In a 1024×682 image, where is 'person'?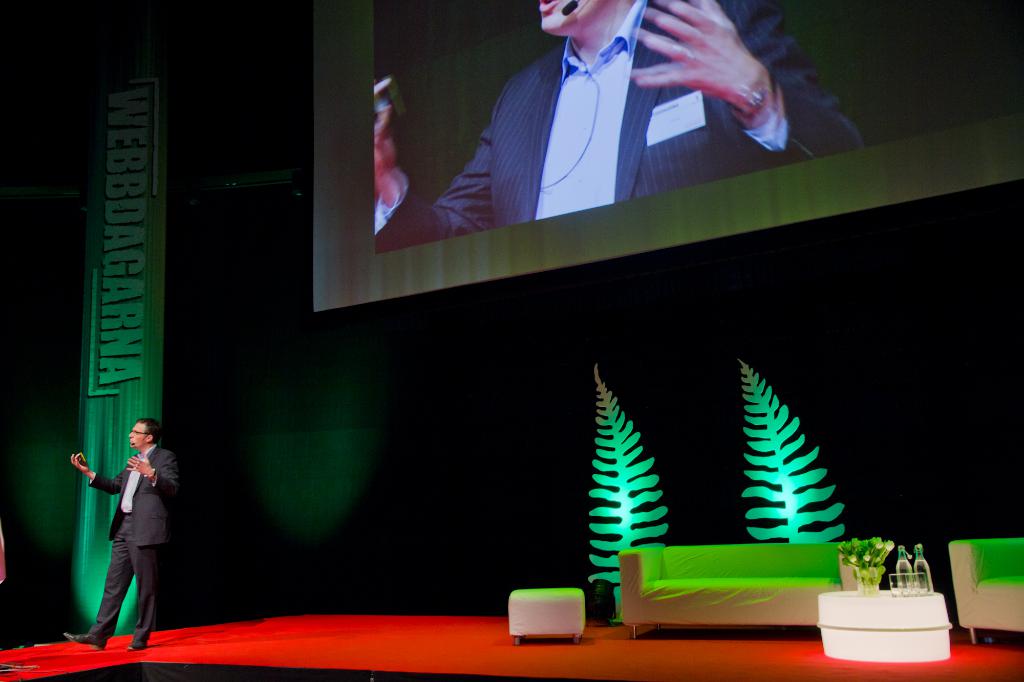
(left=371, top=0, right=866, bottom=257).
